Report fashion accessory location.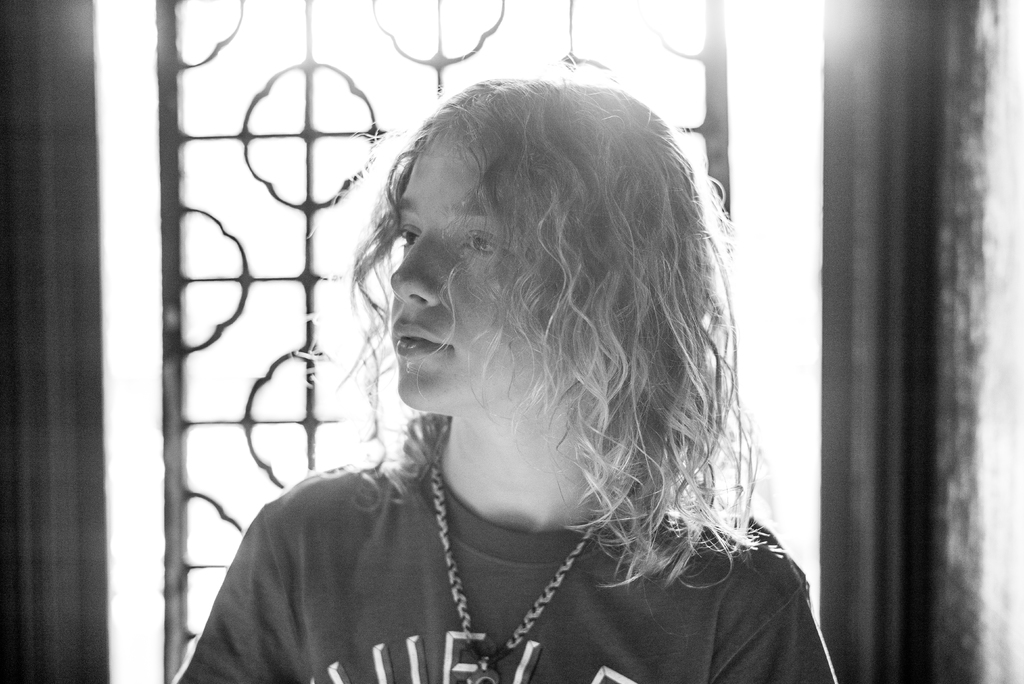
Report: detection(432, 436, 633, 683).
